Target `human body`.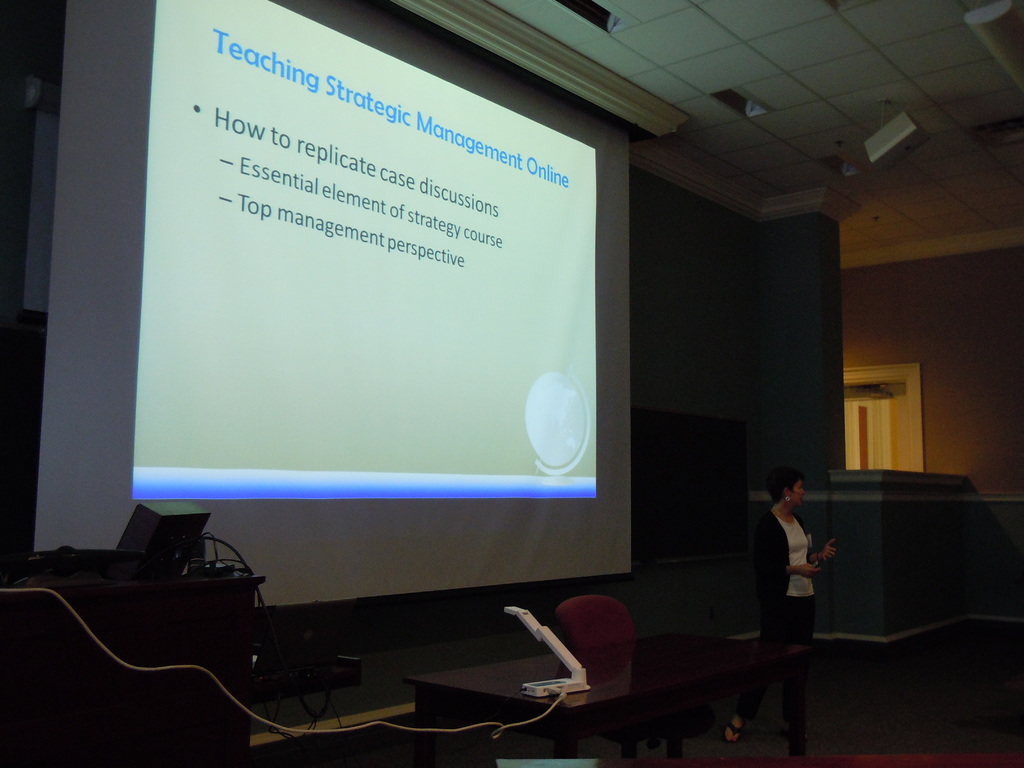
Target region: 768, 492, 834, 636.
